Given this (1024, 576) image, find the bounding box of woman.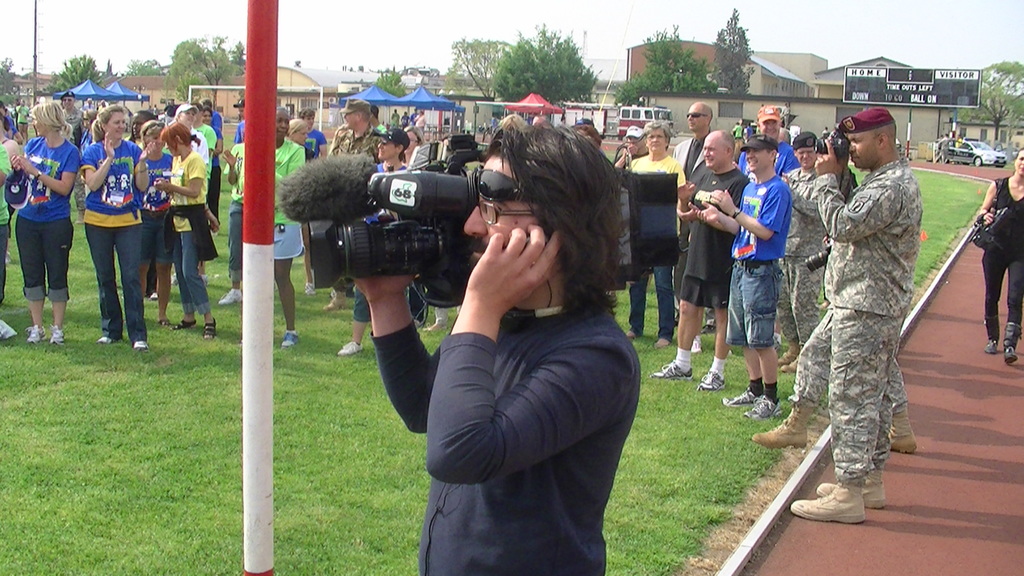
Rect(287, 120, 314, 165).
